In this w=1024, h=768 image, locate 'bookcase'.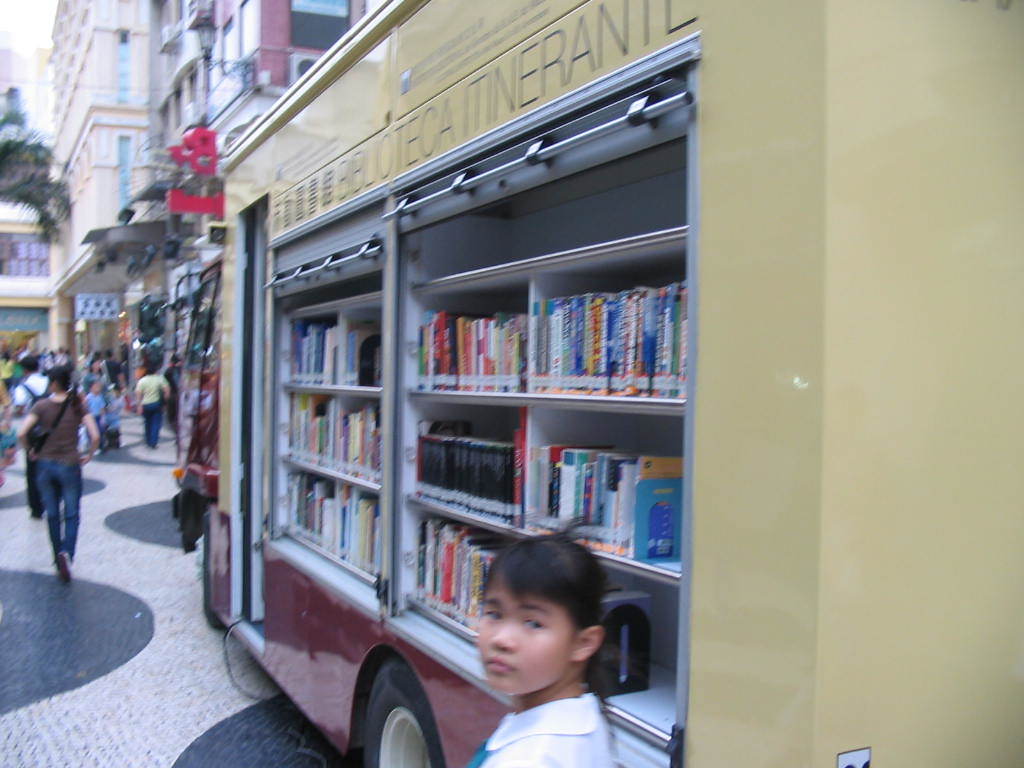
Bounding box: bbox=[168, 78, 716, 767].
